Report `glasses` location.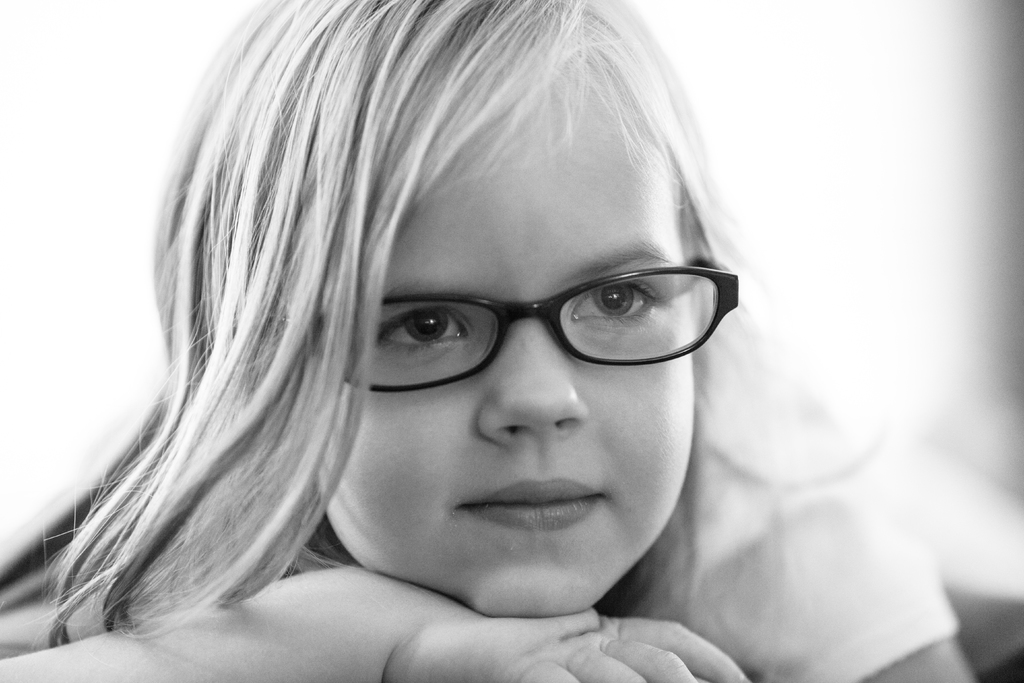
Report: (x1=298, y1=245, x2=731, y2=397).
